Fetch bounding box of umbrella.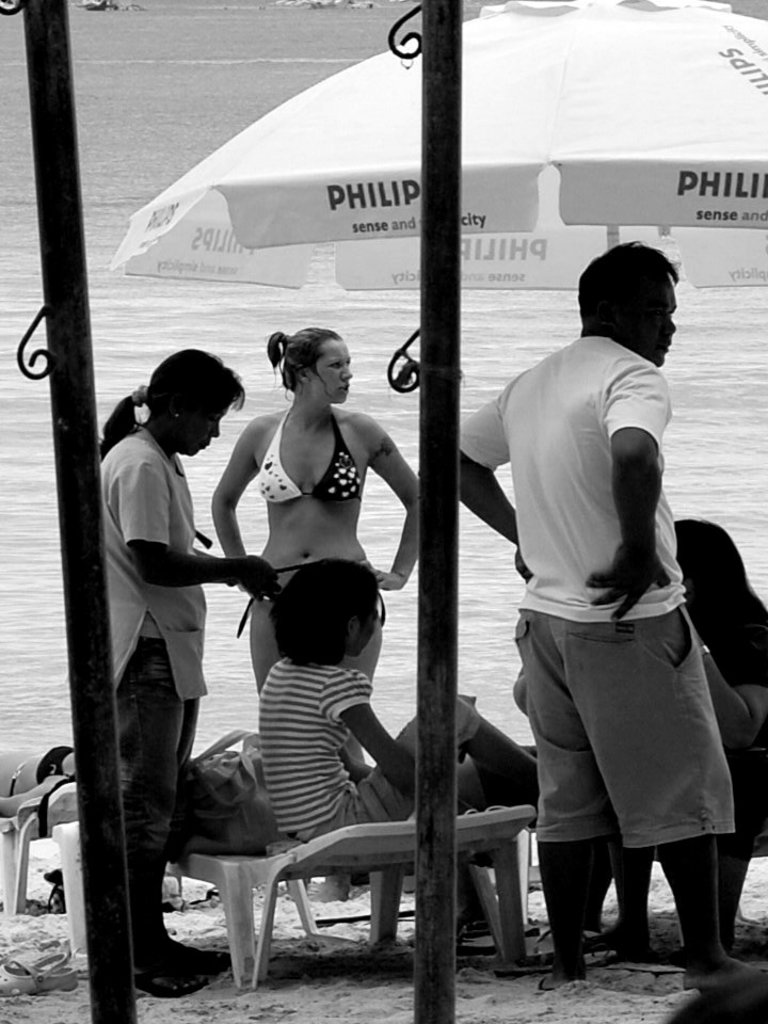
Bbox: [119, 0, 767, 290].
